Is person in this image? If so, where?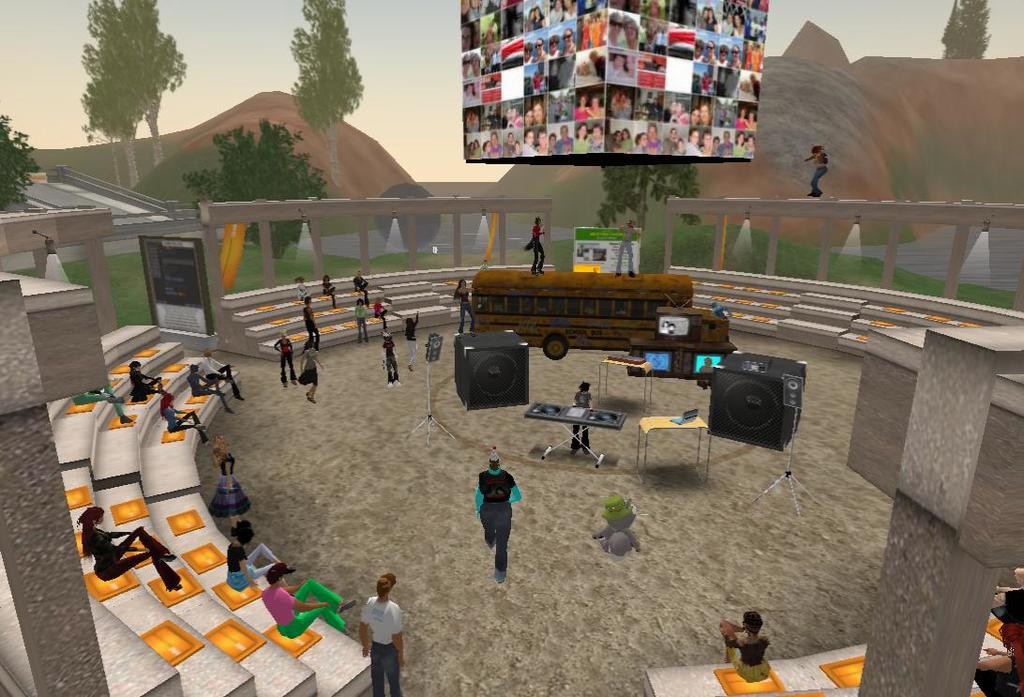
Yes, at left=205, top=440, right=246, bottom=528.
